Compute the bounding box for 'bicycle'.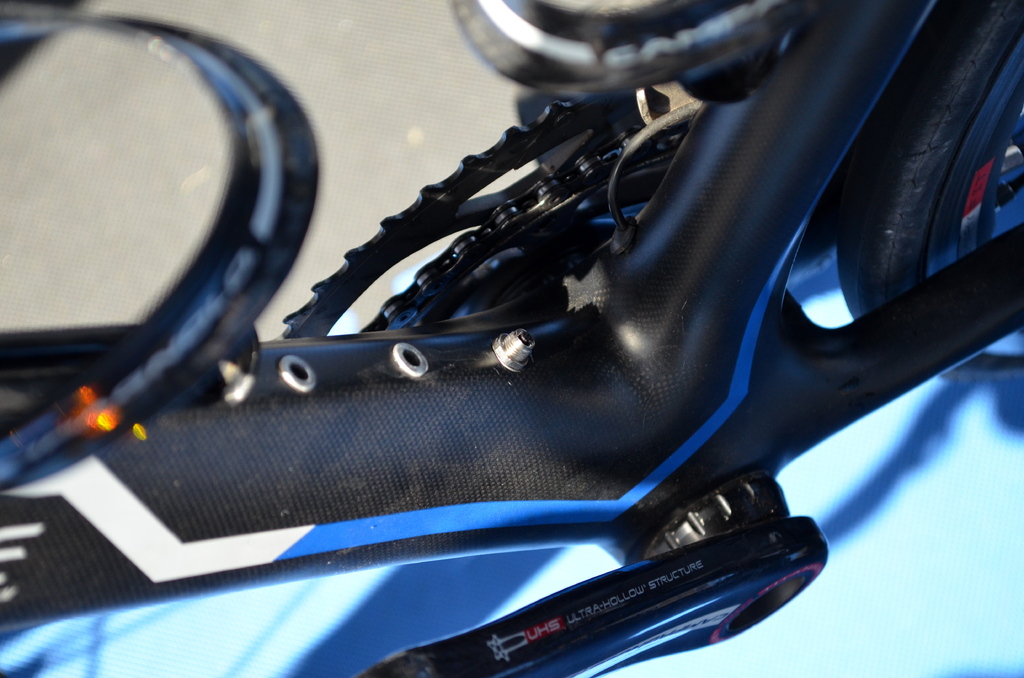
detection(0, 0, 1023, 677).
